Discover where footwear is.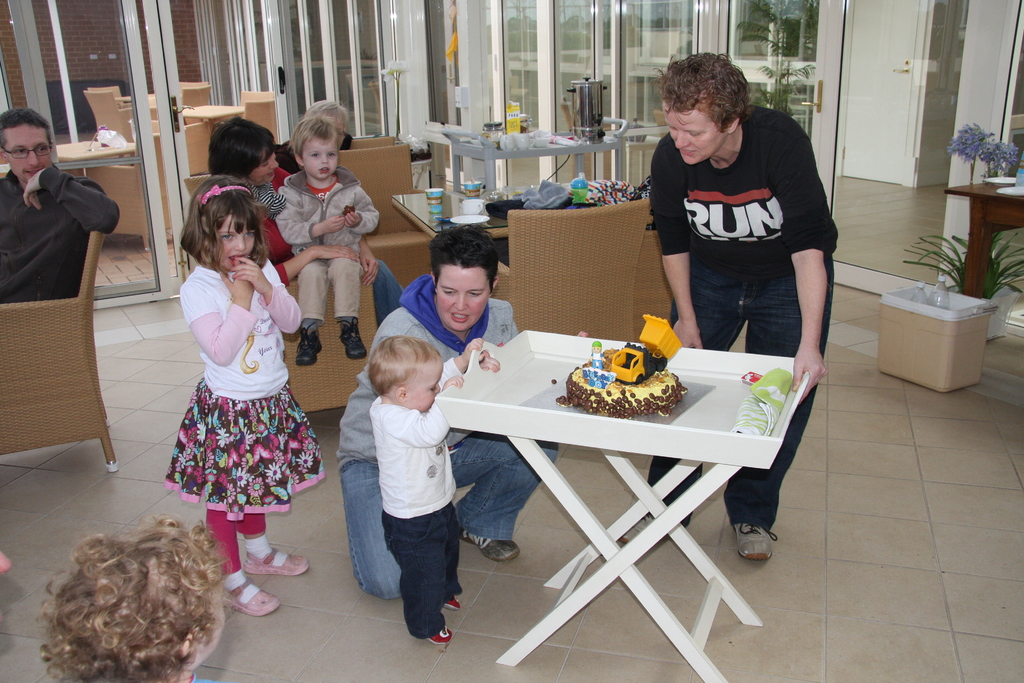
Discovered at 735, 499, 792, 586.
